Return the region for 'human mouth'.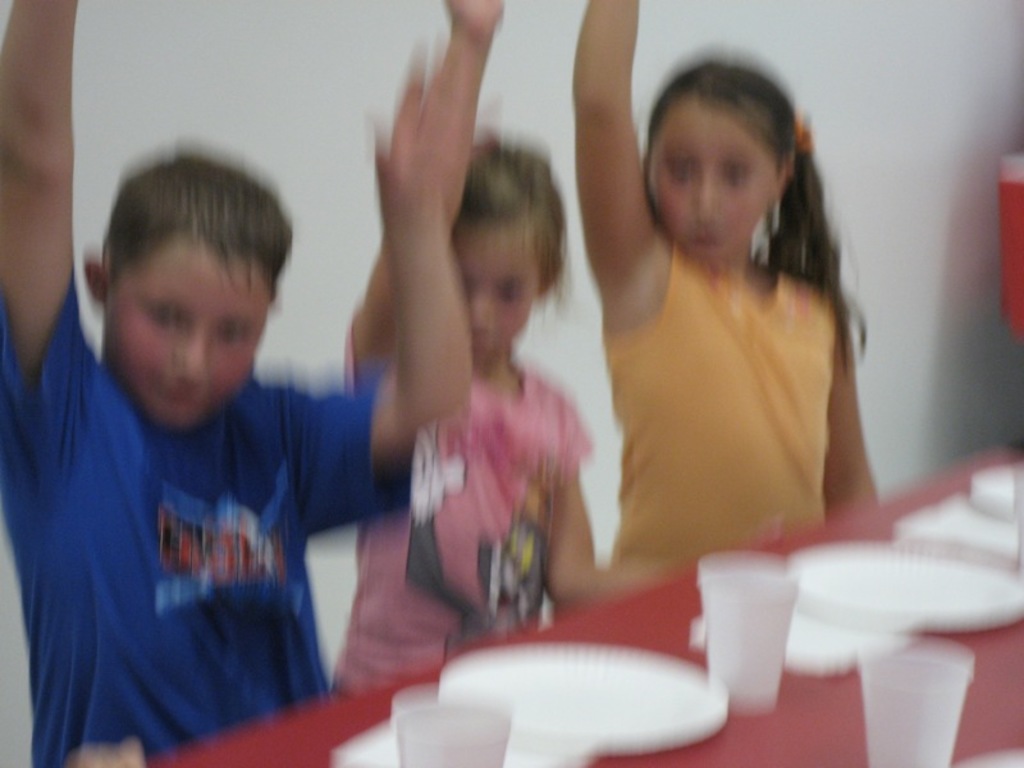
(x1=692, y1=236, x2=717, y2=252).
